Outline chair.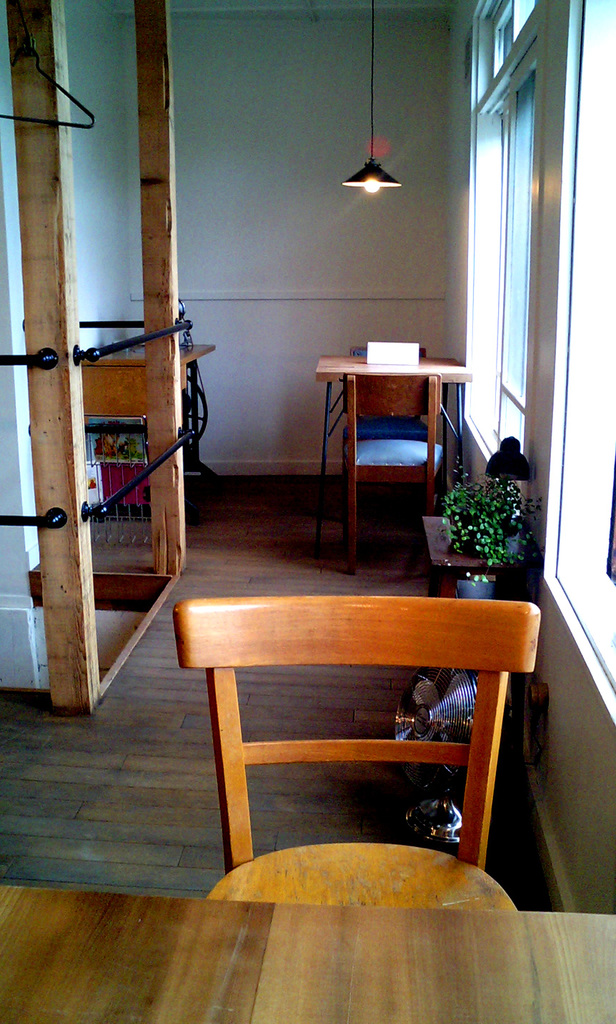
Outline: (x1=177, y1=599, x2=542, y2=910).
